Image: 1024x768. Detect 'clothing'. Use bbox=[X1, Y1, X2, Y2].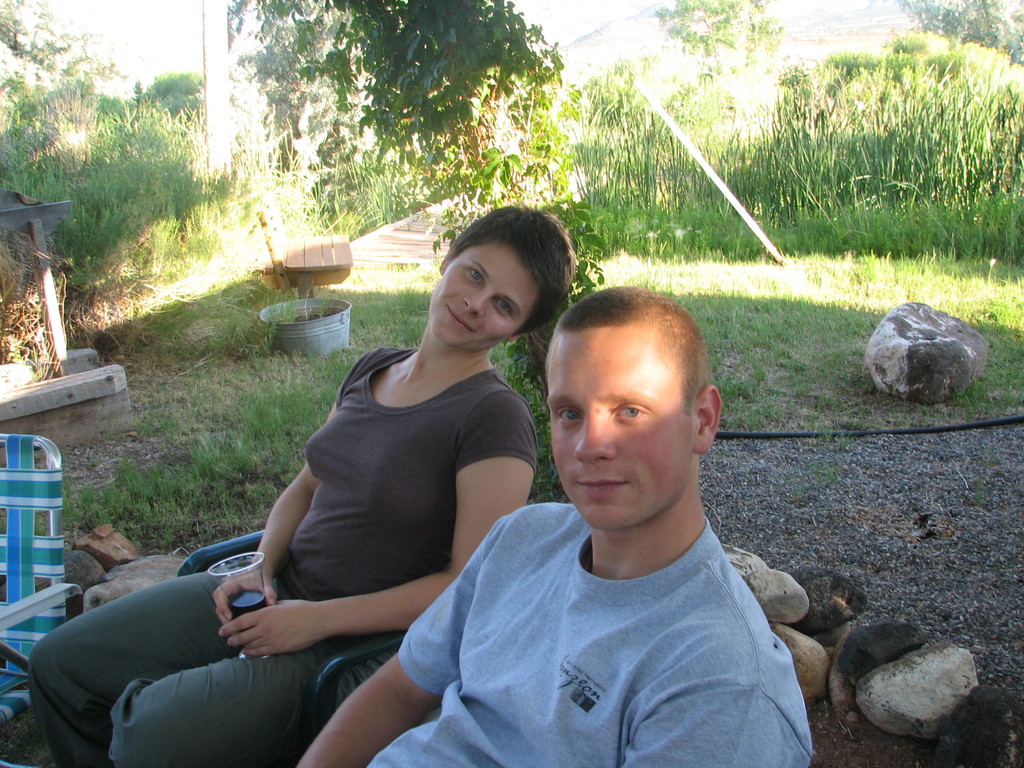
bbox=[376, 442, 833, 757].
